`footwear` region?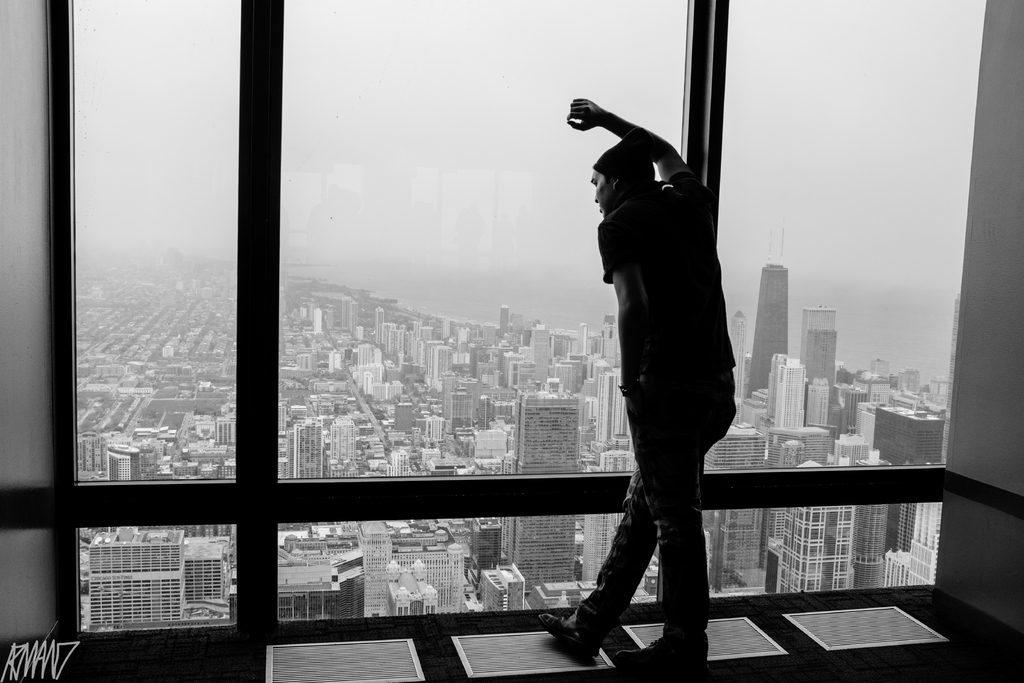
BBox(614, 636, 714, 677)
